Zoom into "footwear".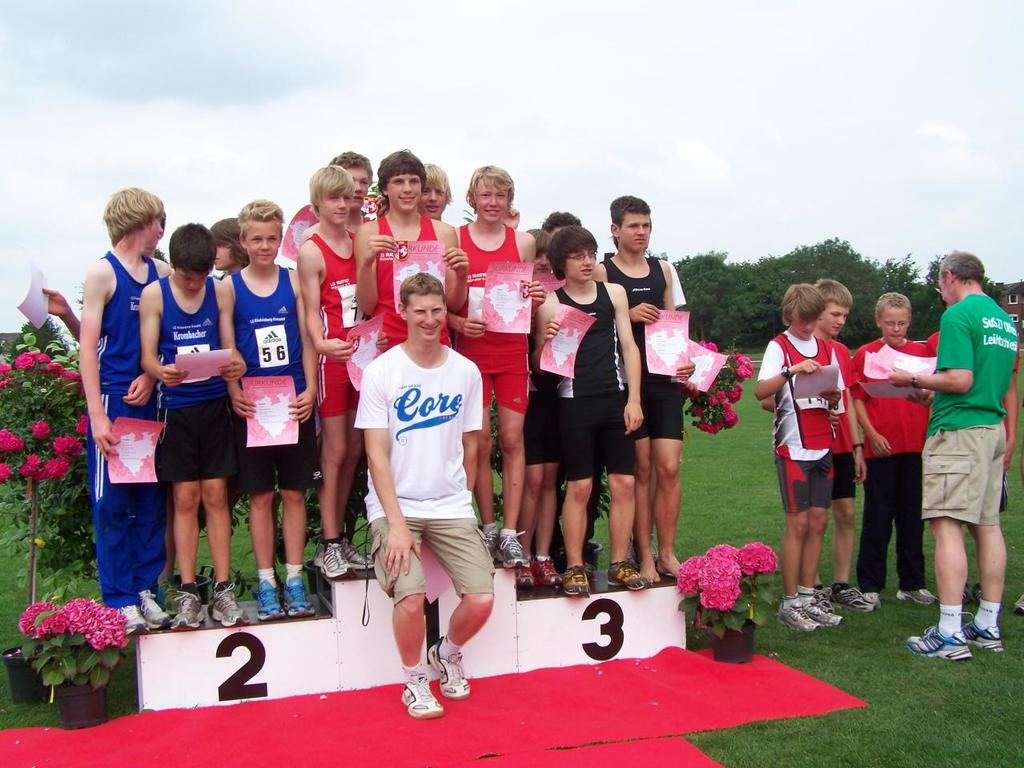
Zoom target: rect(780, 603, 822, 633).
